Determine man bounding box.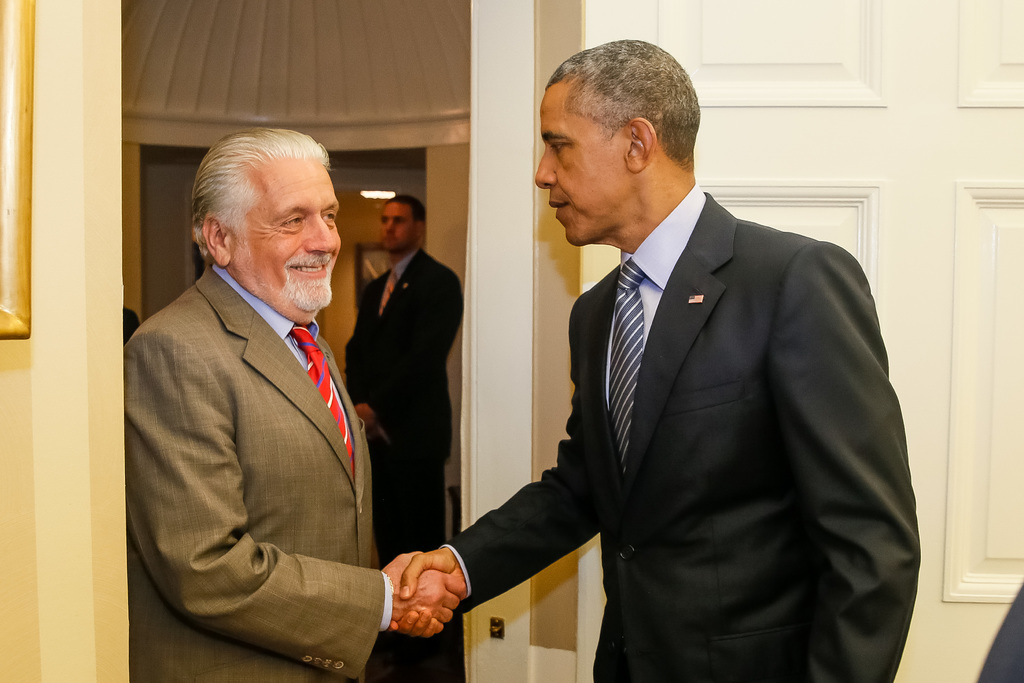
Determined: 384,39,921,682.
